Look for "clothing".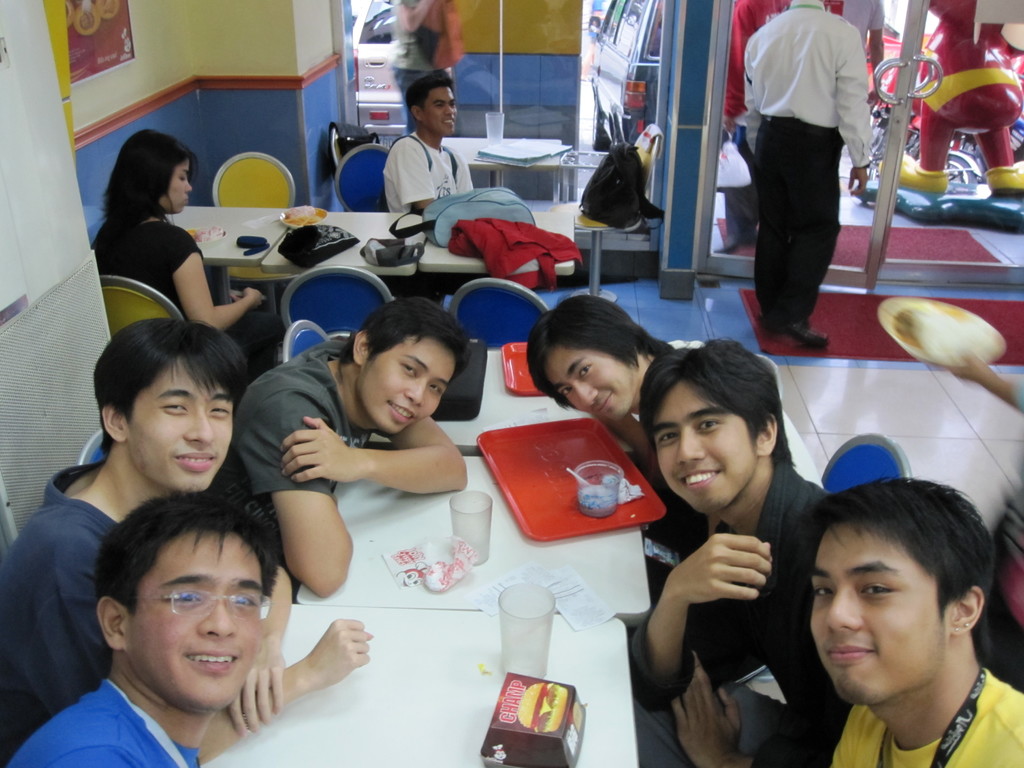
Found: [x1=619, y1=464, x2=838, y2=765].
